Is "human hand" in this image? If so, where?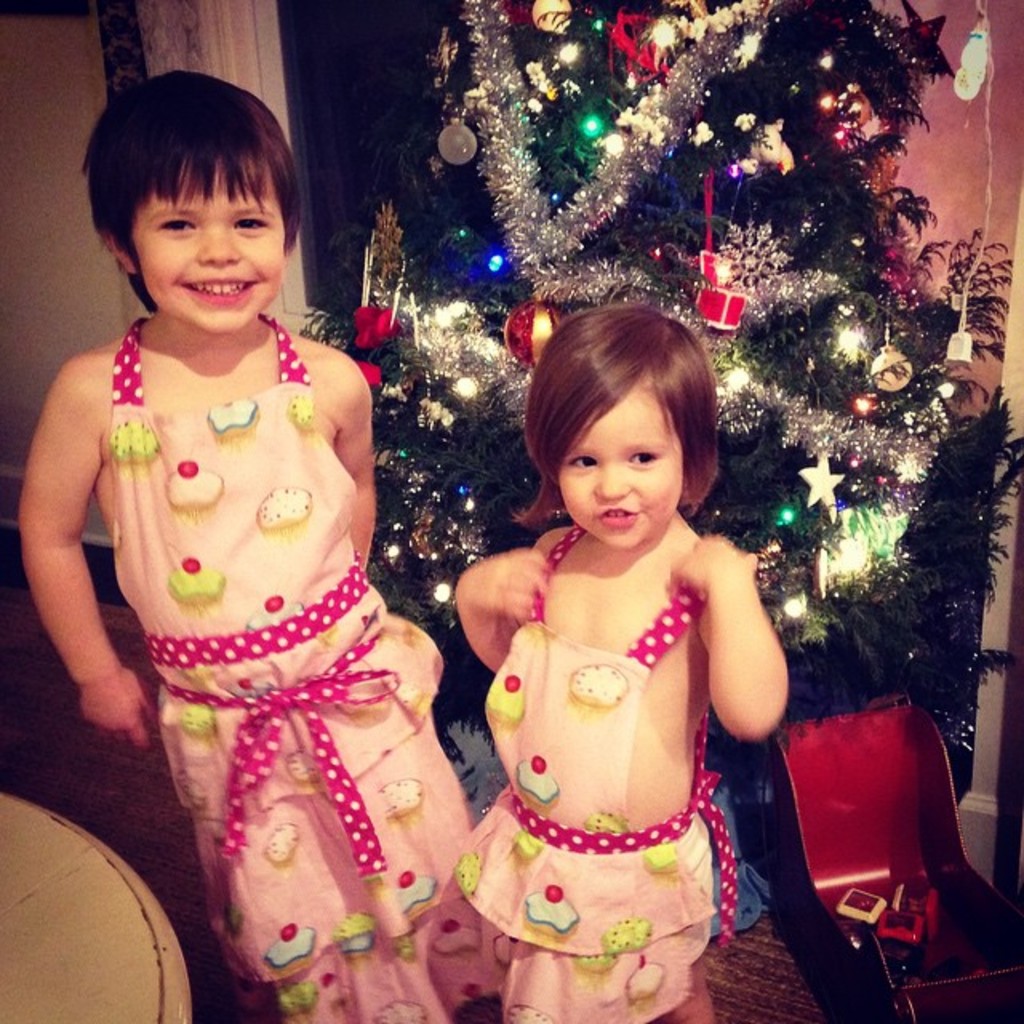
Yes, at {"left": 648, "top": 536, "right": 800, "bottom": 752}.
